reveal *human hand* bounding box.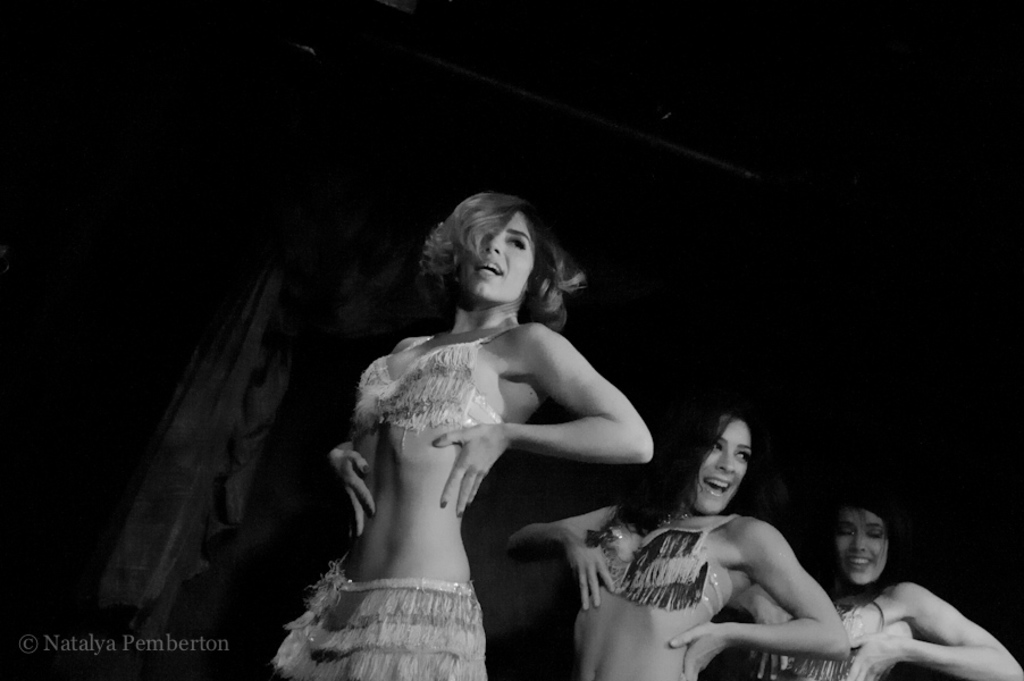
Revealed: [x1=329, y1=446, x2=379, y2=543].
